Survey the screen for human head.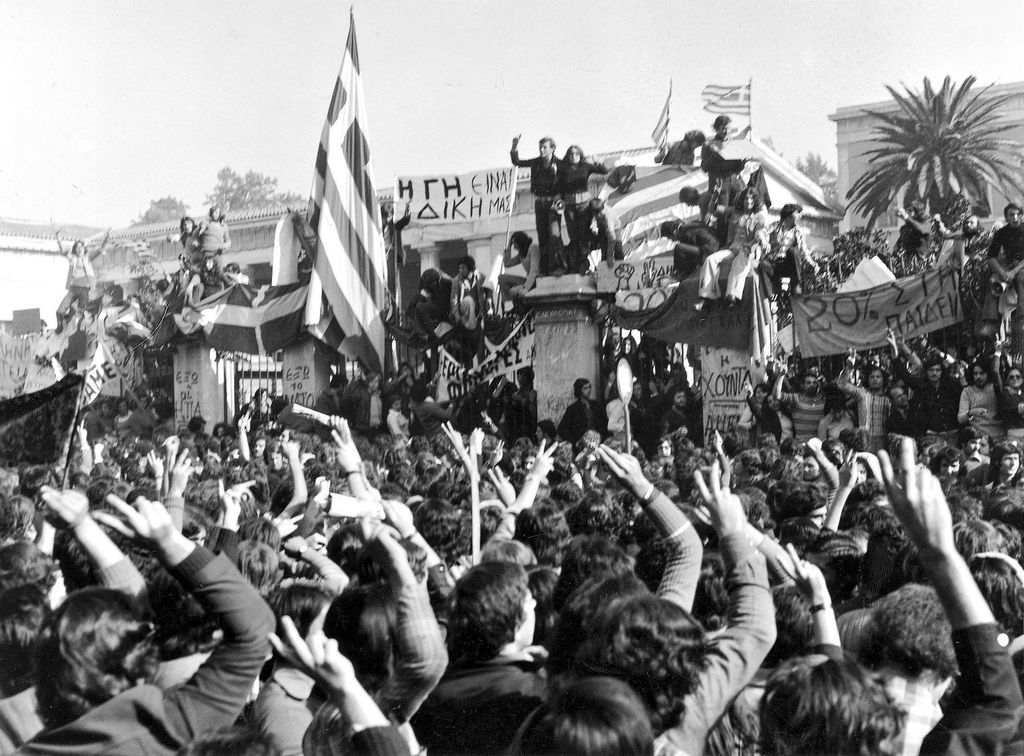
Survey found: bbox(715, 116, 735, 138).
